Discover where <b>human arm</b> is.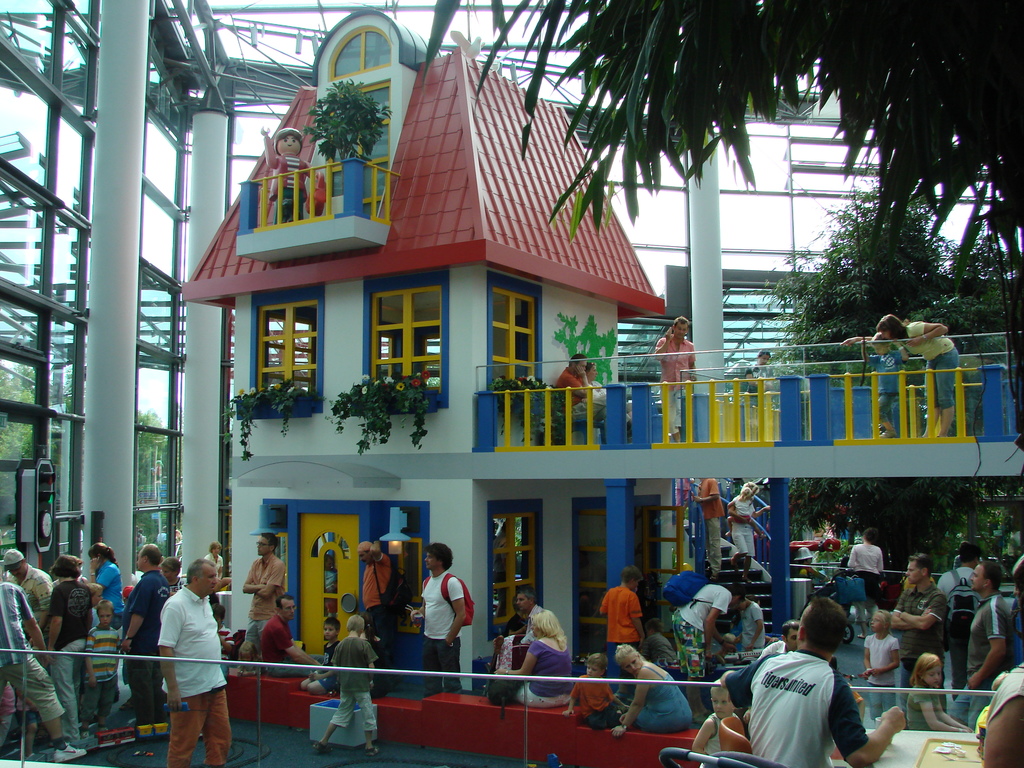
Discovered at region(274, 626, 308, 663).
